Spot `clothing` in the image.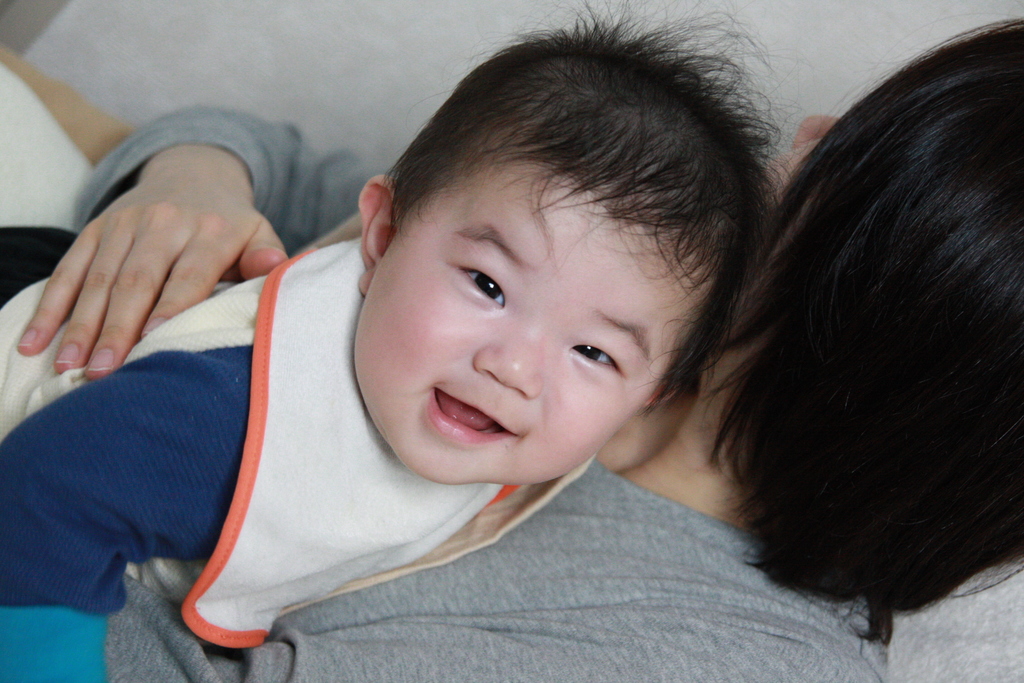
`clothing` found at locate(0, 104, 879, 682).
